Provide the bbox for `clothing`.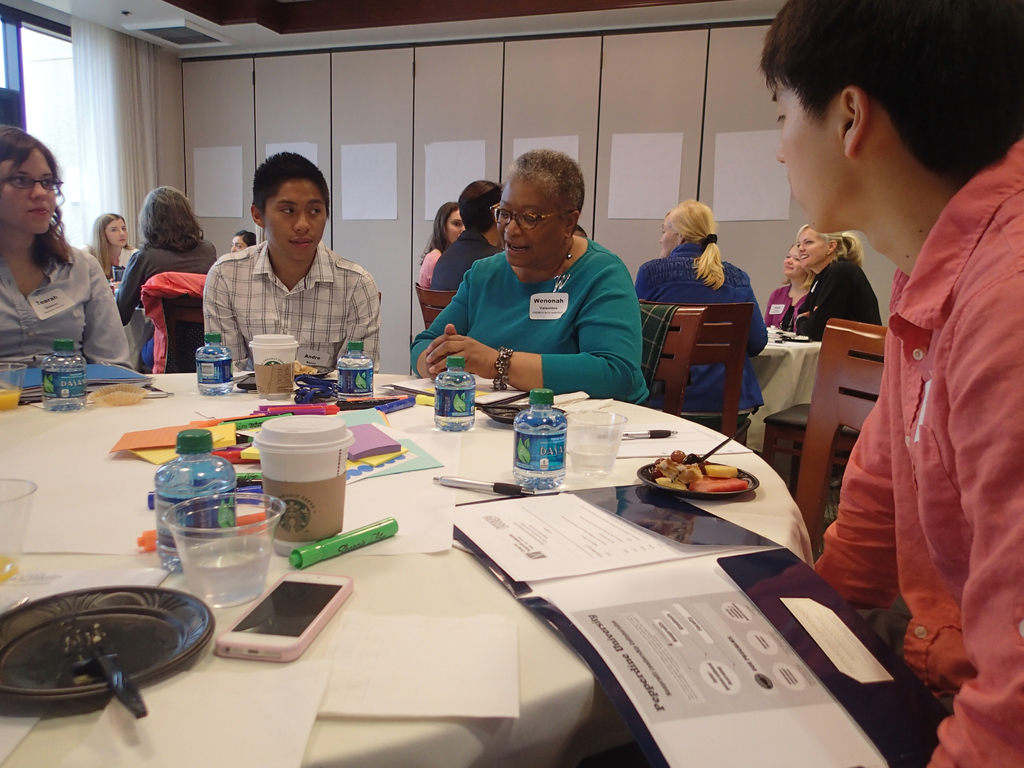
797,253,875,327.
